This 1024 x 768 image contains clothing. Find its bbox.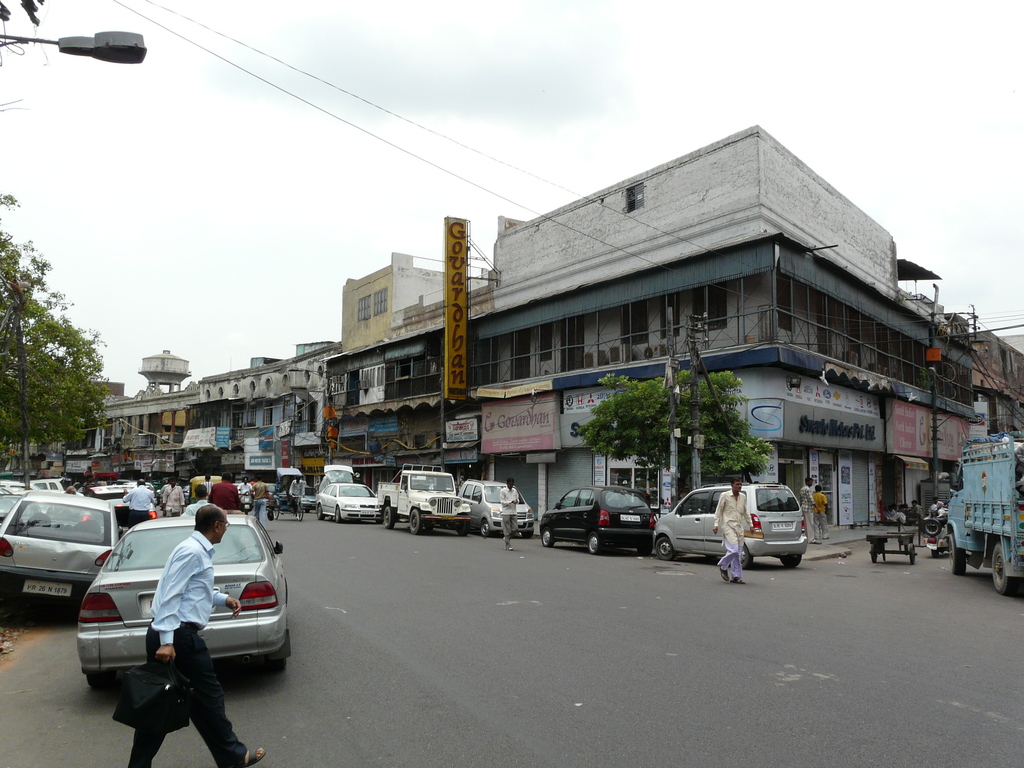
bbox=[237, 479, 258, 497].
